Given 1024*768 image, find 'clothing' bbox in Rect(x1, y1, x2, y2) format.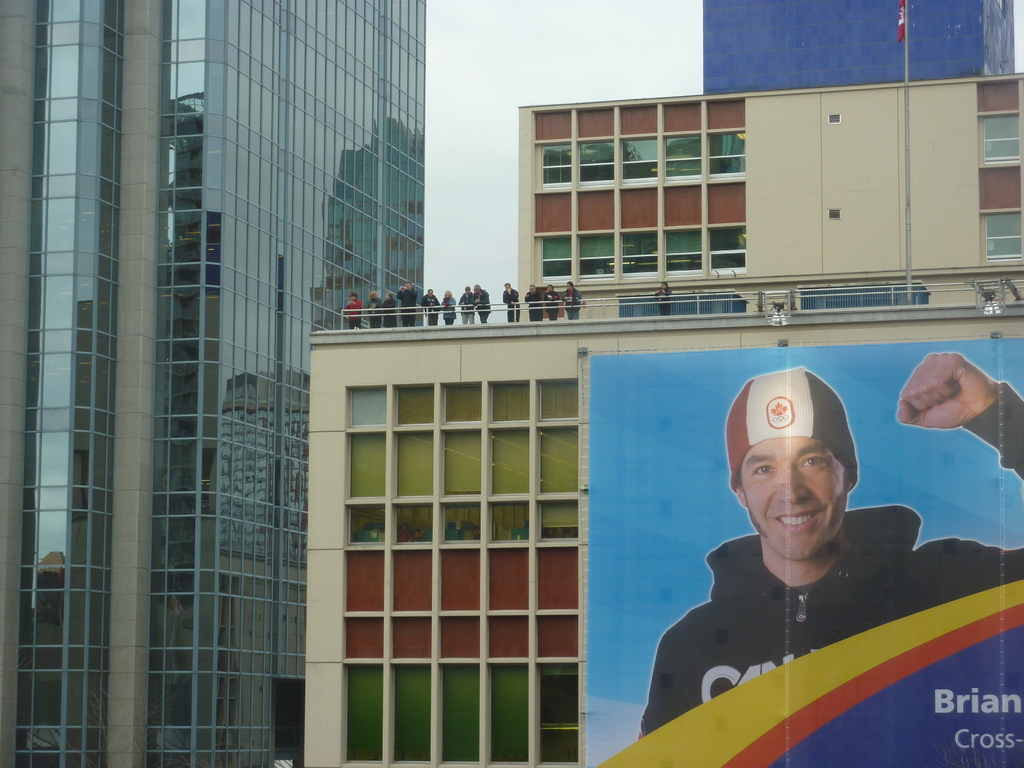
Rect(470, 289, 494, 322).
